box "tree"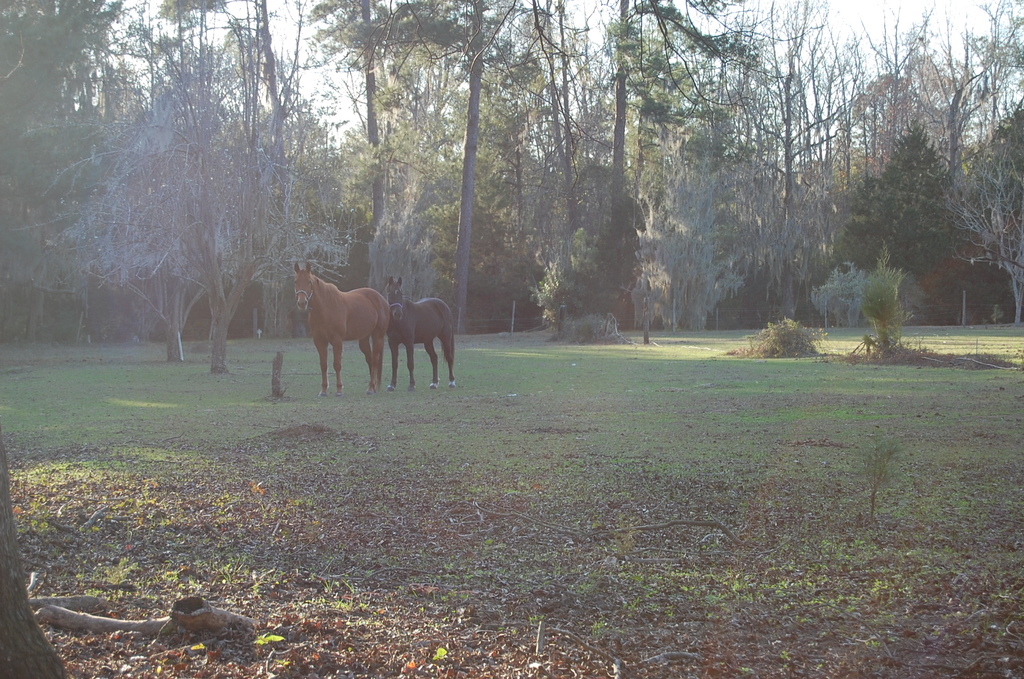
(x1=834, y1=120, x2=973, y2=304)
